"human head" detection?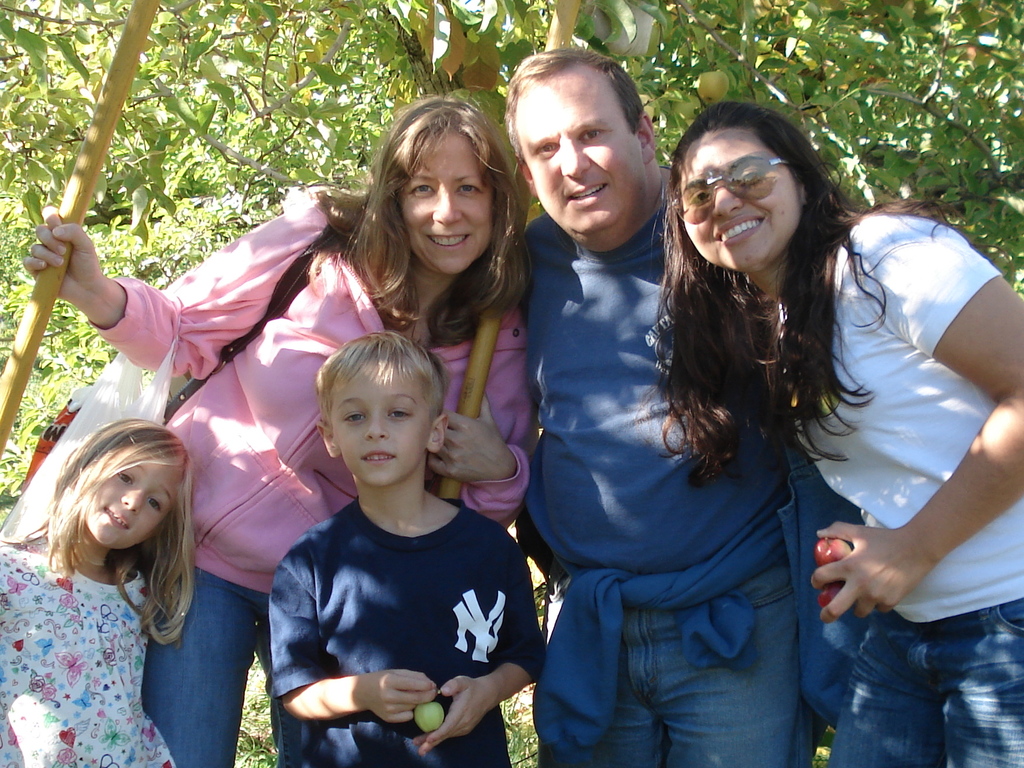
376, 95, 495, 282
